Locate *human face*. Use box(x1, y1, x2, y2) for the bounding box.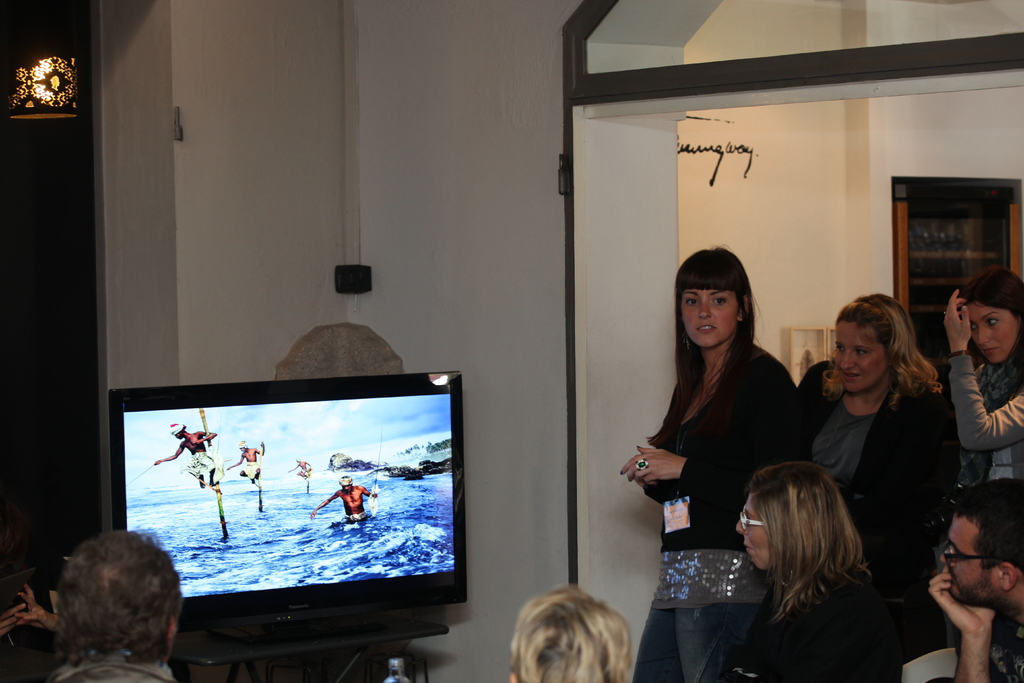
box(835, 322, 887, 388).
